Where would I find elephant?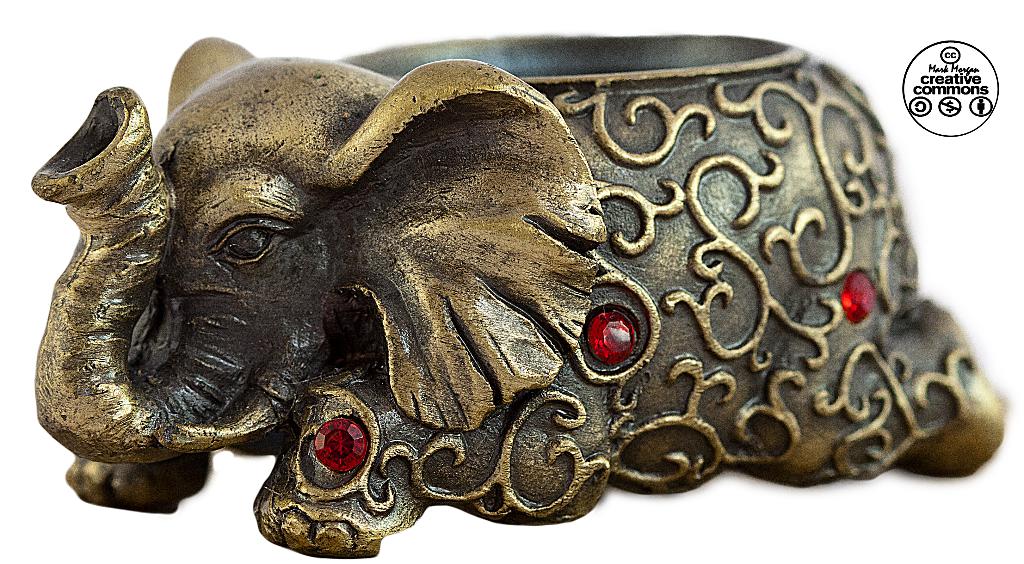
At <box>21,35,1011,563</box>.
